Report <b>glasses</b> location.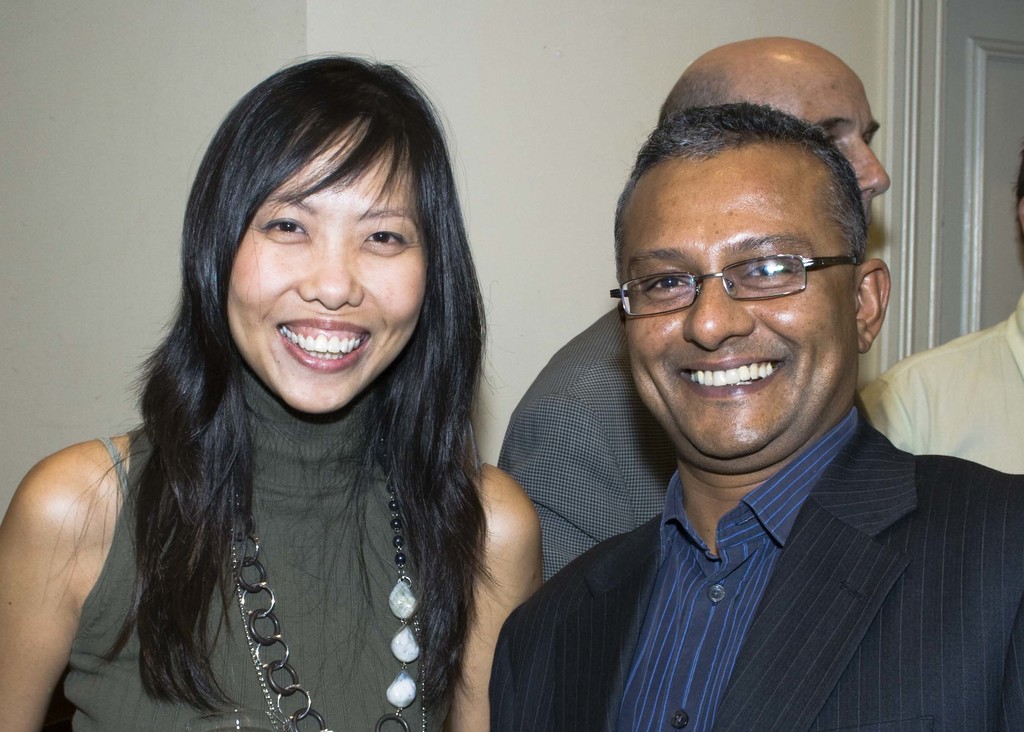
Report: 605/235/874/332.
